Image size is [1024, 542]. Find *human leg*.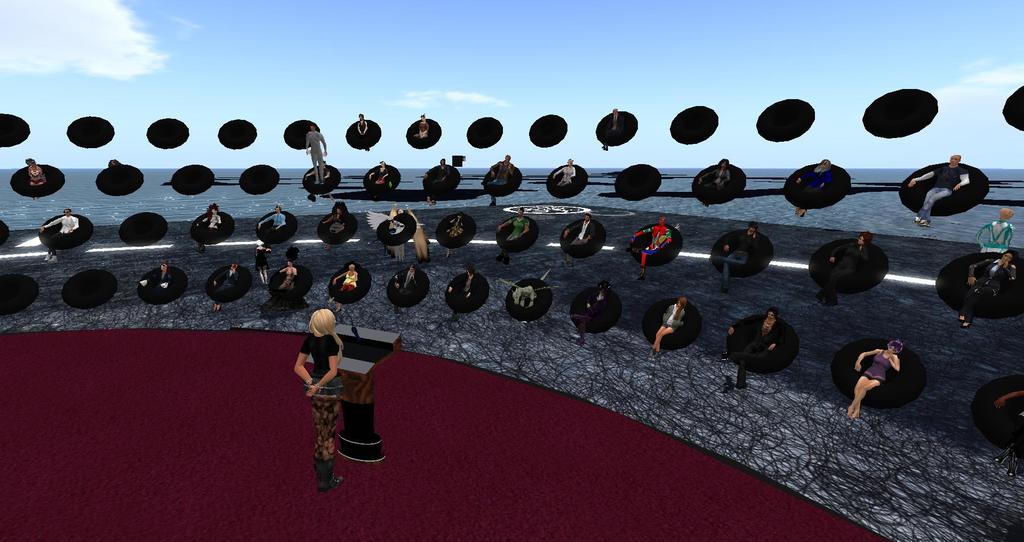
[712,248,745,290].
